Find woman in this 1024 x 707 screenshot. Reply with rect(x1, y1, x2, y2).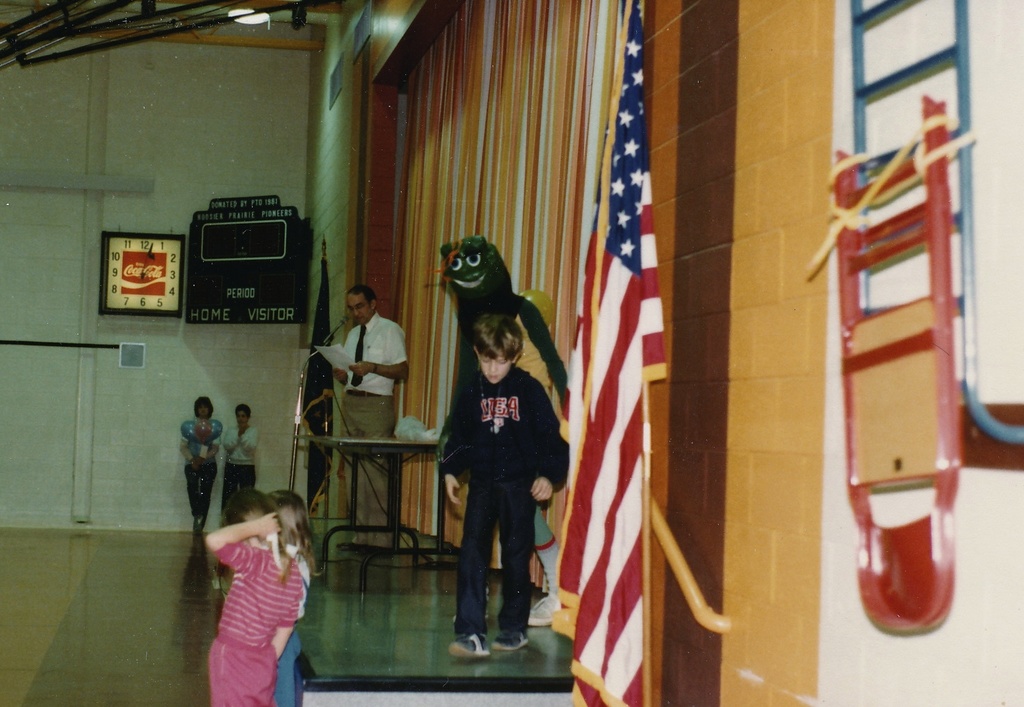
rect(199, 491, 305, 706).
